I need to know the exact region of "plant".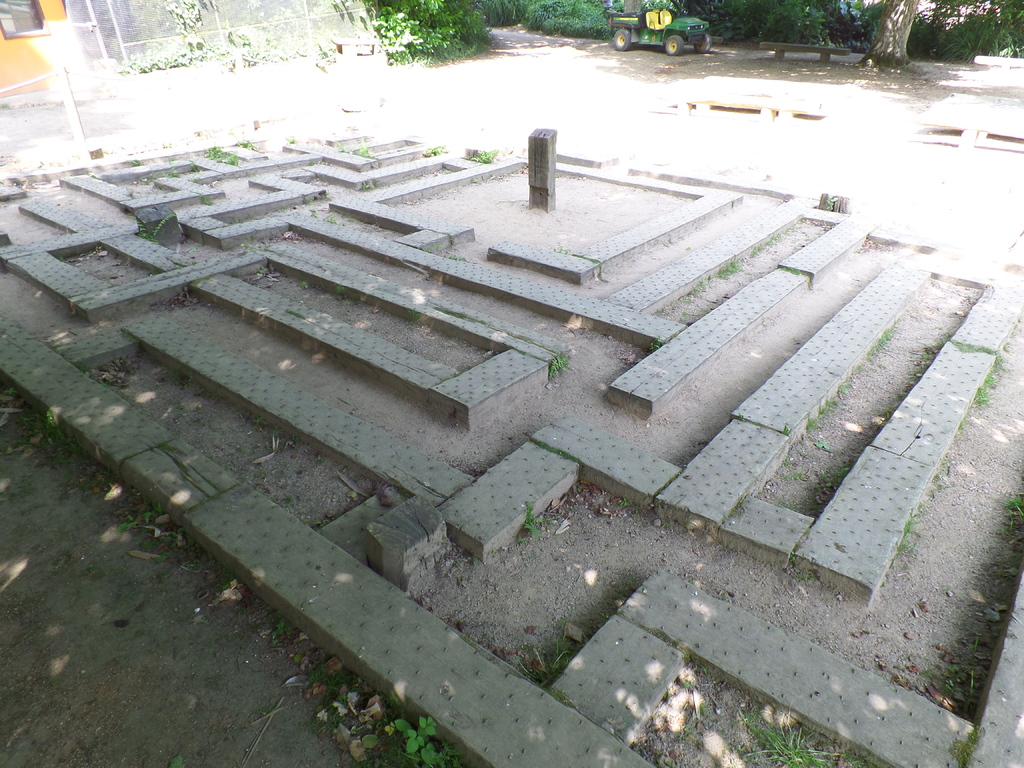
Region: <bbox>735, 410, 746, 421</bbox>.
